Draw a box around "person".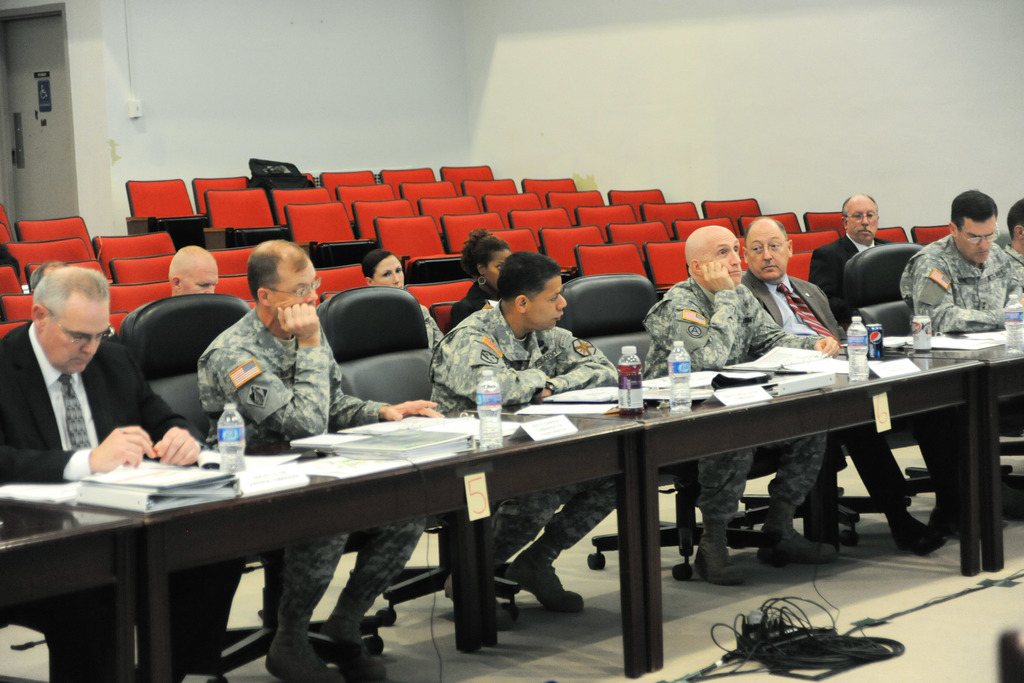
450:227:515:333.
